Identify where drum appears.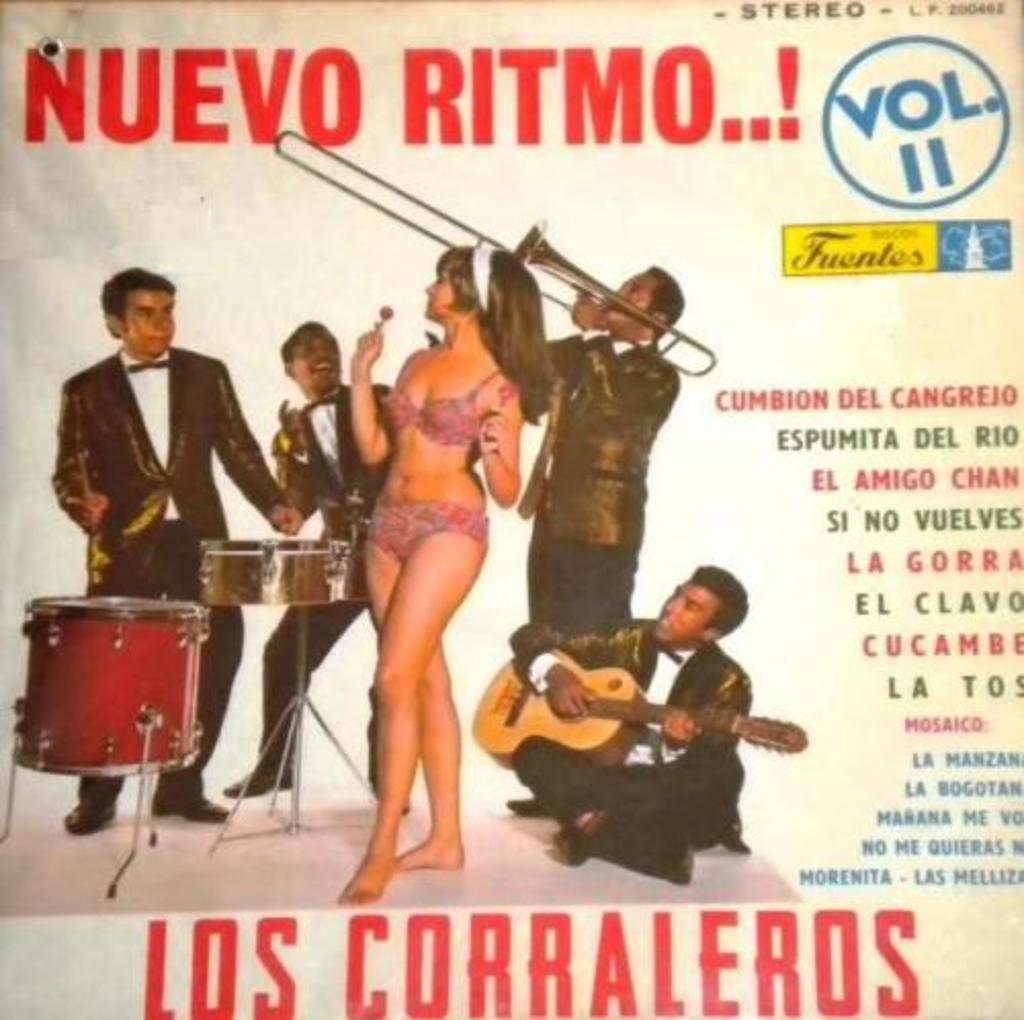
Appears at bbox=(12, 592, 211, 778).
